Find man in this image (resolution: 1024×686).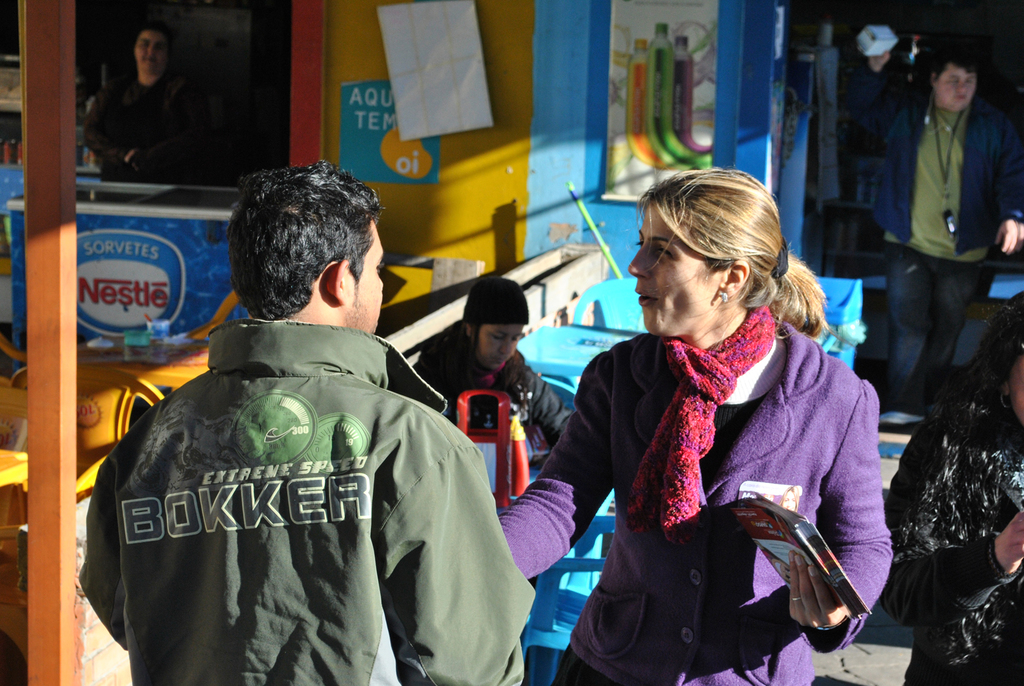
{"left": 77, "top": 170, "right": 567, "bottom": 643}.
